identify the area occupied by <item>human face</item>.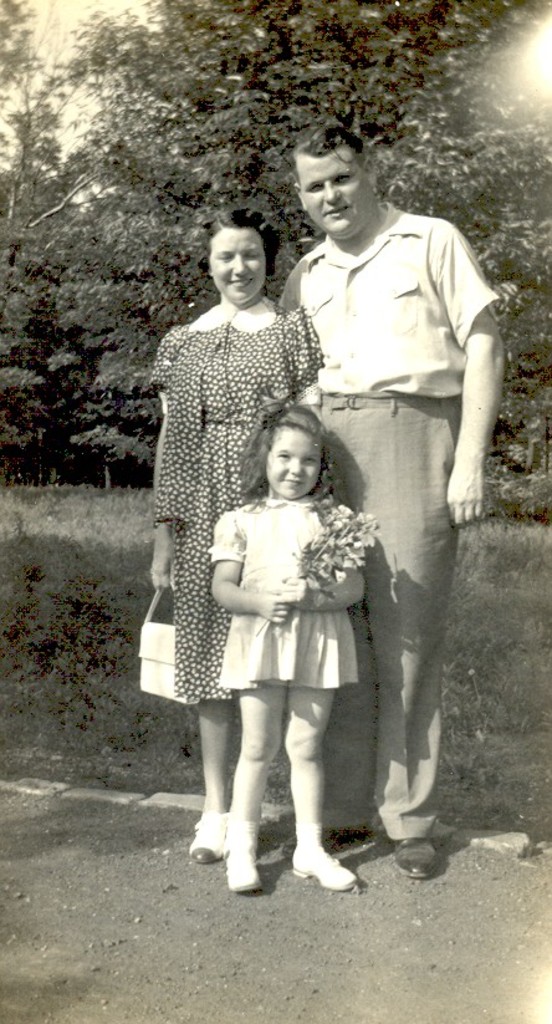
Area: <region>211, 223, 260, 309</region>.
